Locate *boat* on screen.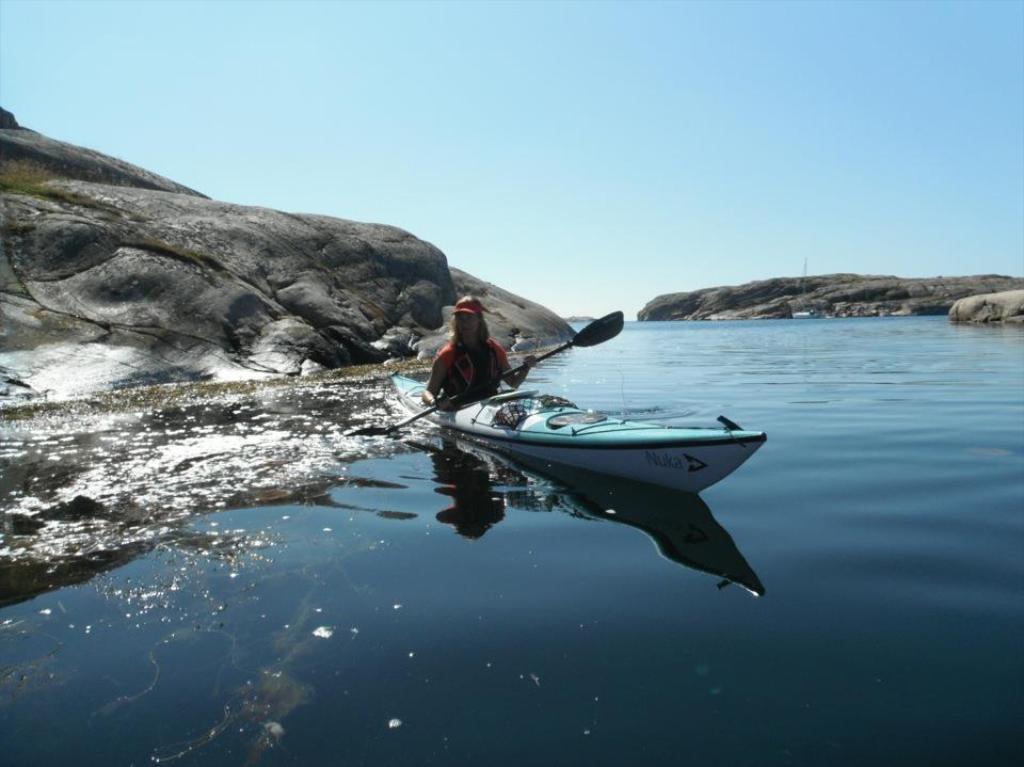
On screen at 397/363/801/539.
